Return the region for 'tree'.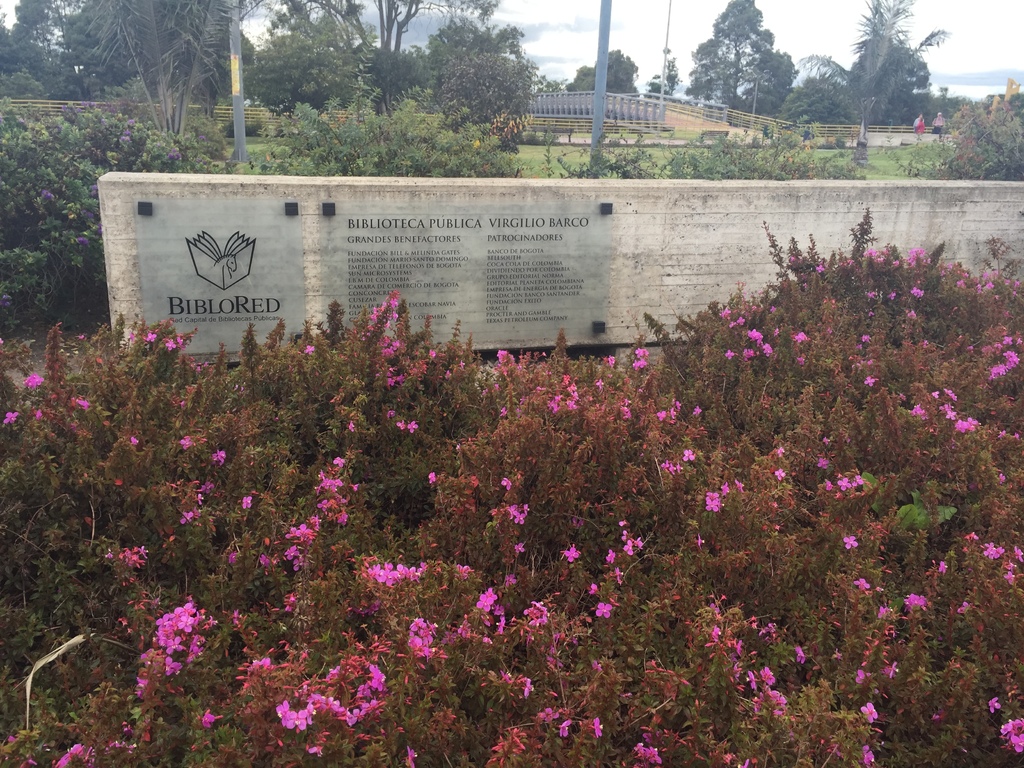
652:41:686:95.
